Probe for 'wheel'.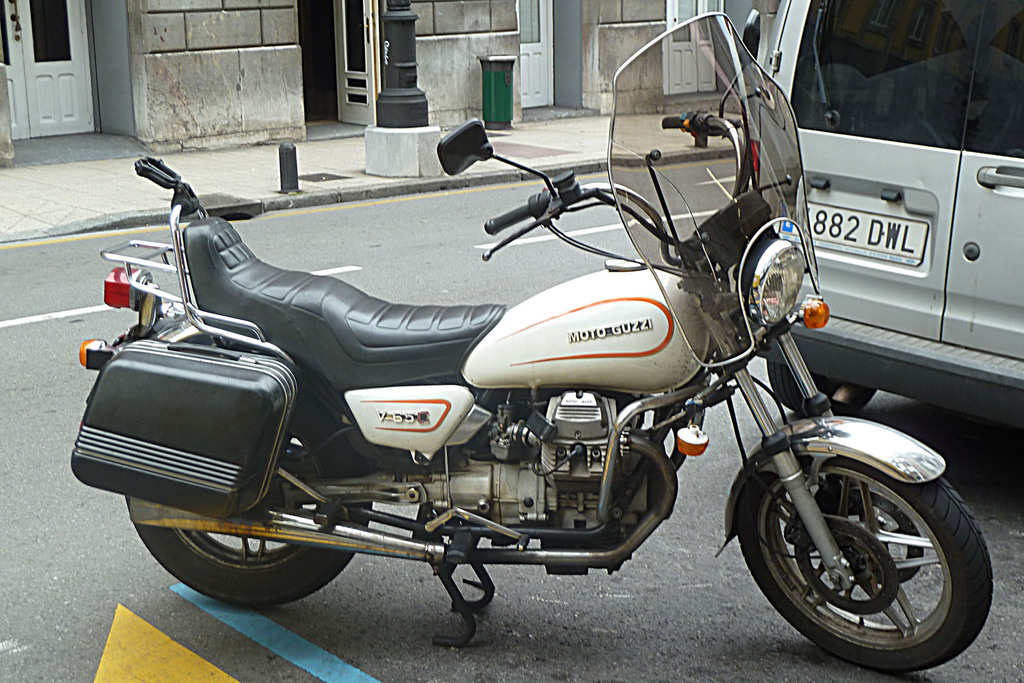
Probe result: x1=127 y1=392 x2=380 y2=611.
